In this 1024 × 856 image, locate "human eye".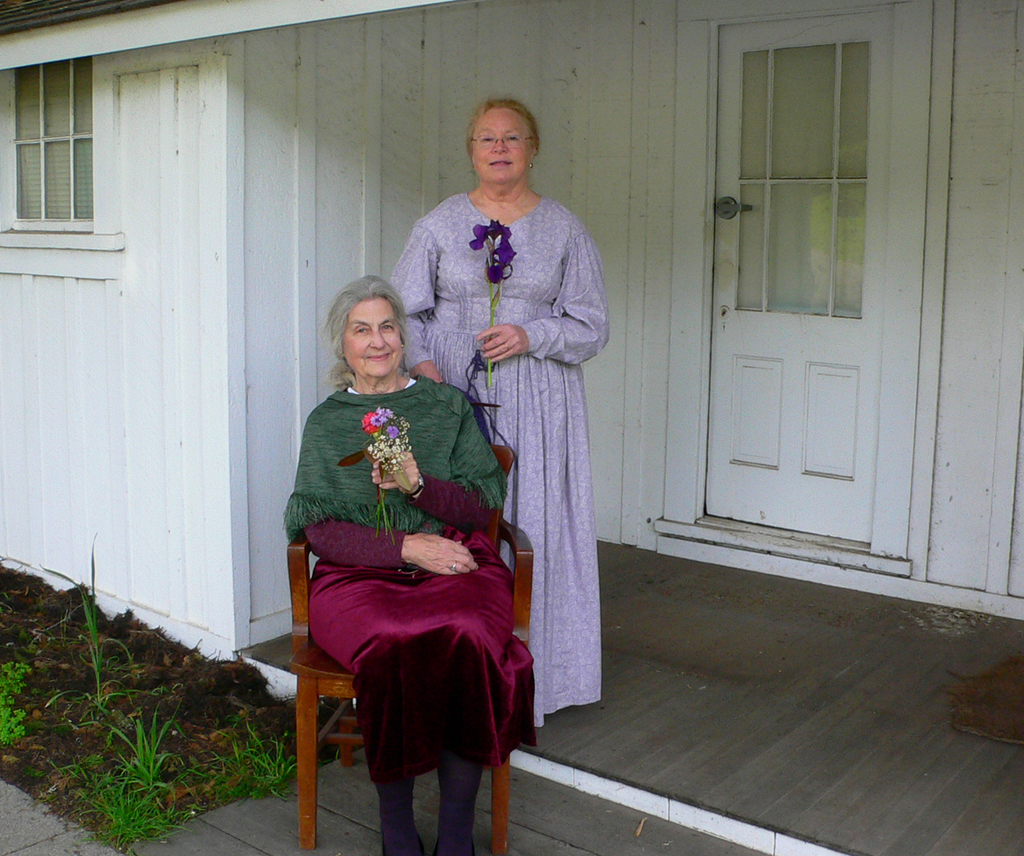
Bounding box: locate(501, 132, 520, 145).
